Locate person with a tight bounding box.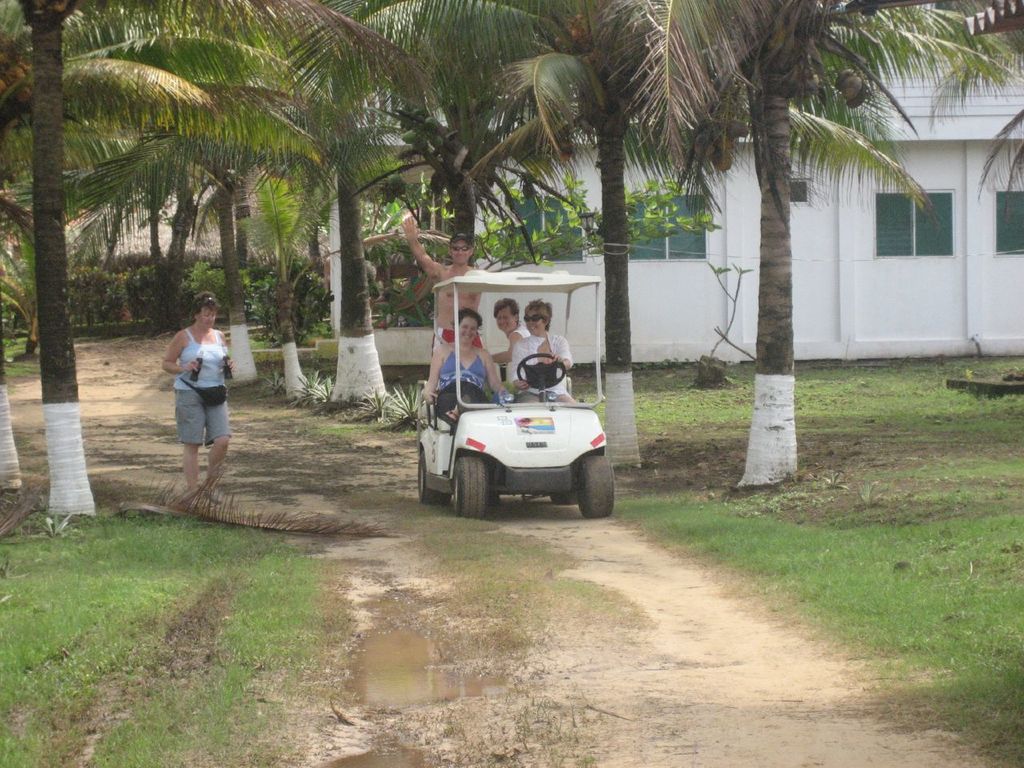
locate(403, 207, 493, 382).
